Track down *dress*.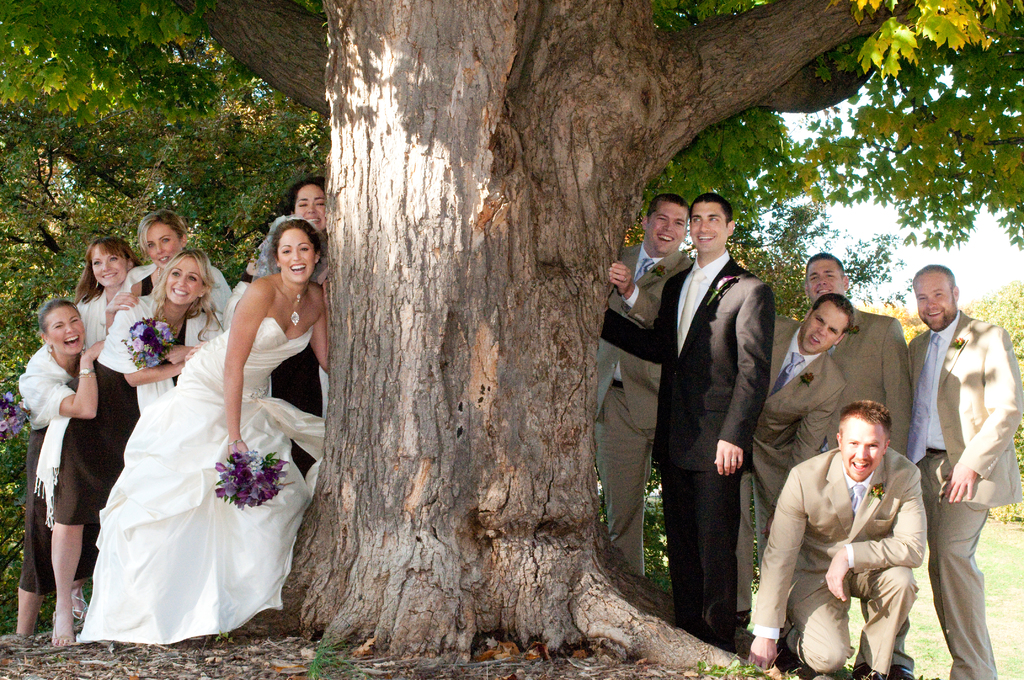
Tracked to bbox(51, 362, 142, 524).
